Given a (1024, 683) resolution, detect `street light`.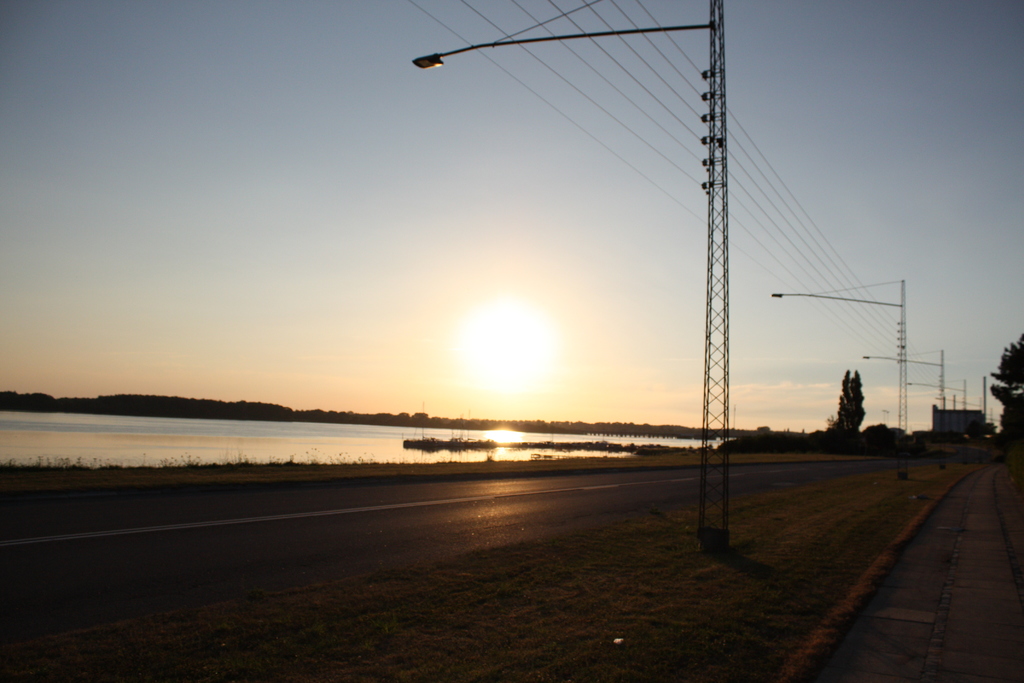
(x1=859, y1=344, x2=951, y2=414).
